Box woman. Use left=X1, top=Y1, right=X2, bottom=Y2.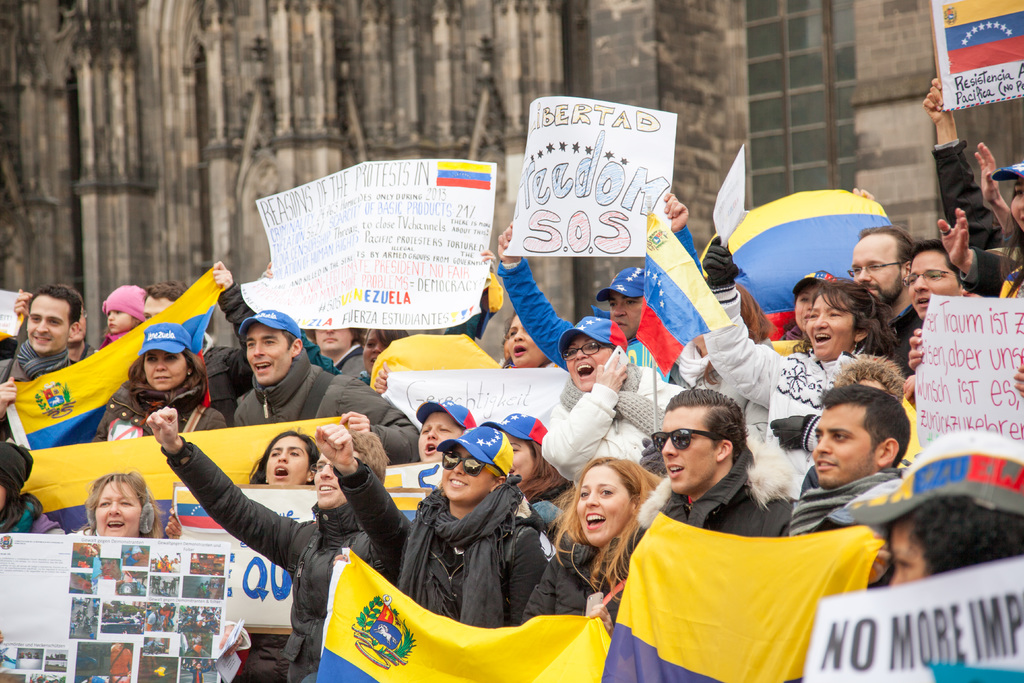
left=106, top=251, right=262, bottom=439.
